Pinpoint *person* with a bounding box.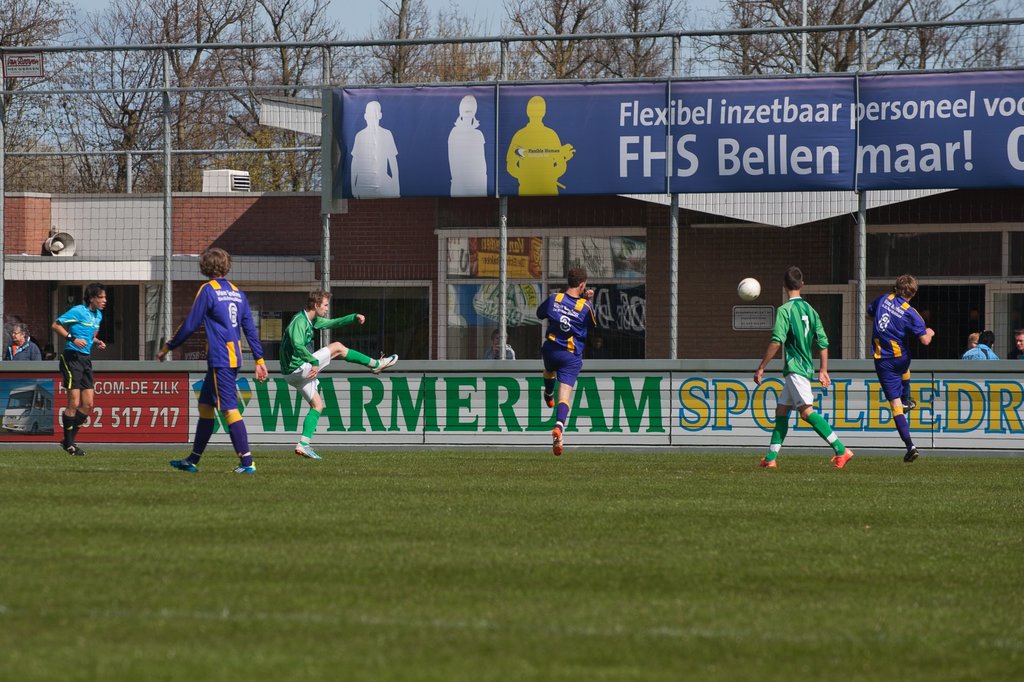
481,321,517,364.
